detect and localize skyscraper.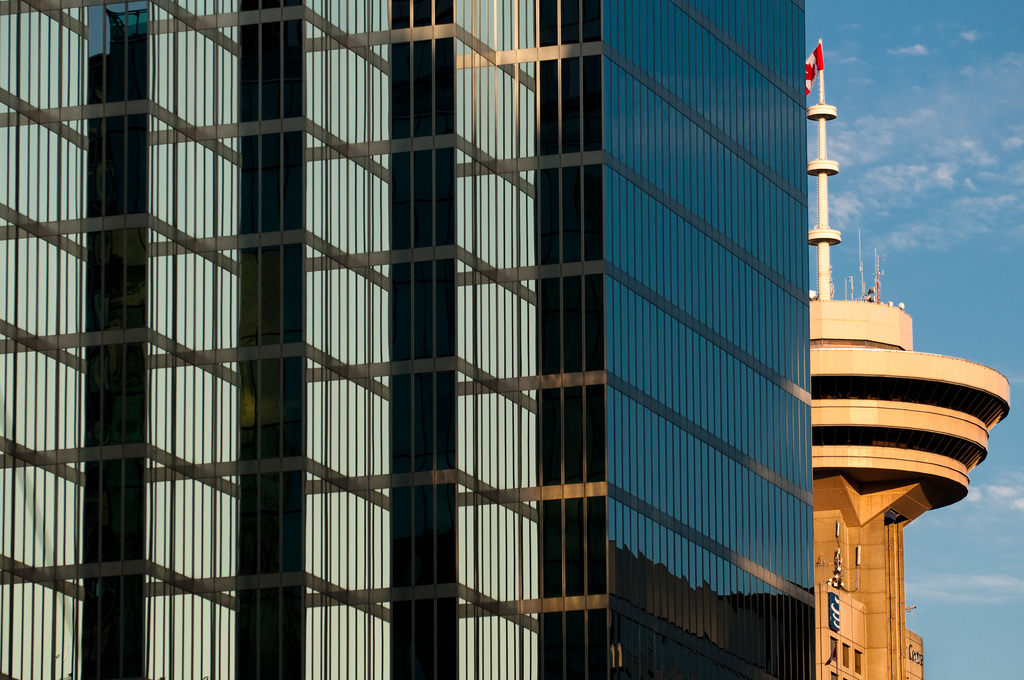
Localized at {"x1": 0, "y1": 0, "x2": 804, "y2": 679}.
